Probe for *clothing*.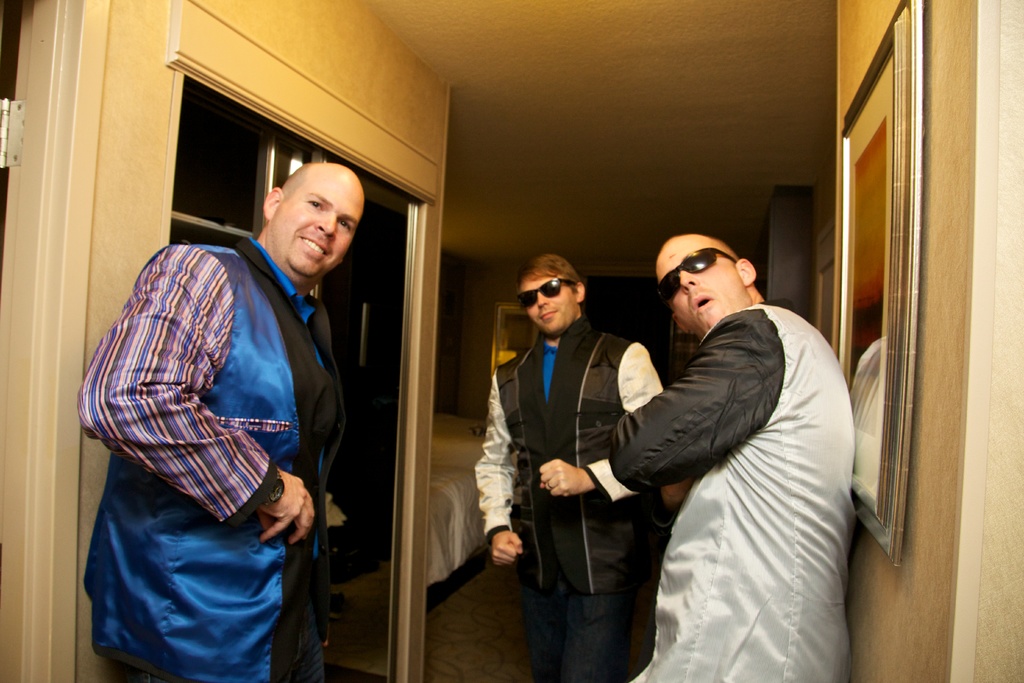
Probe result: bbox=(577, 299, 856, 682).
